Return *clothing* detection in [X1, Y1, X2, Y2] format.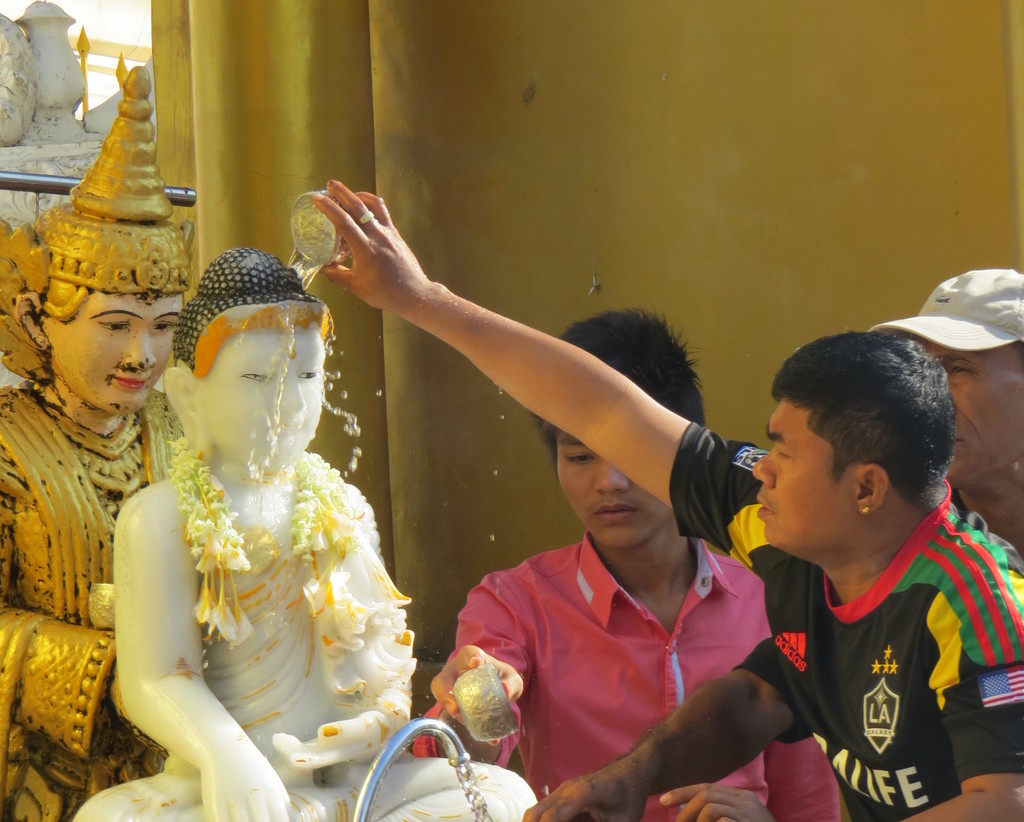
[438, 463, 793, 794].
